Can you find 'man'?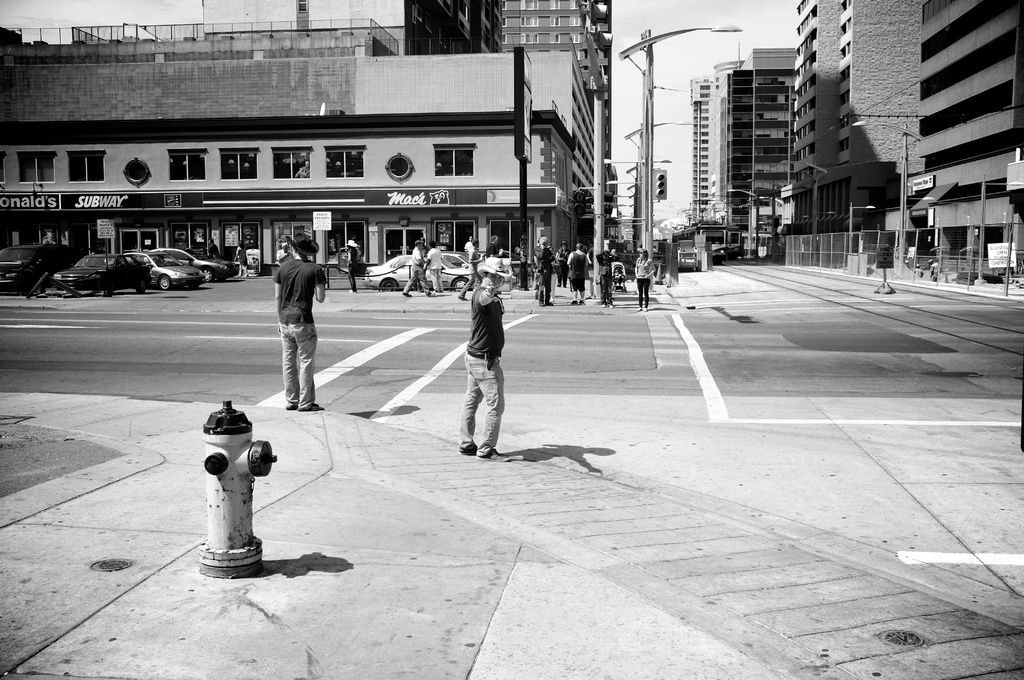
Yes, bounding box: BBox(460, 257, 514, 463).
